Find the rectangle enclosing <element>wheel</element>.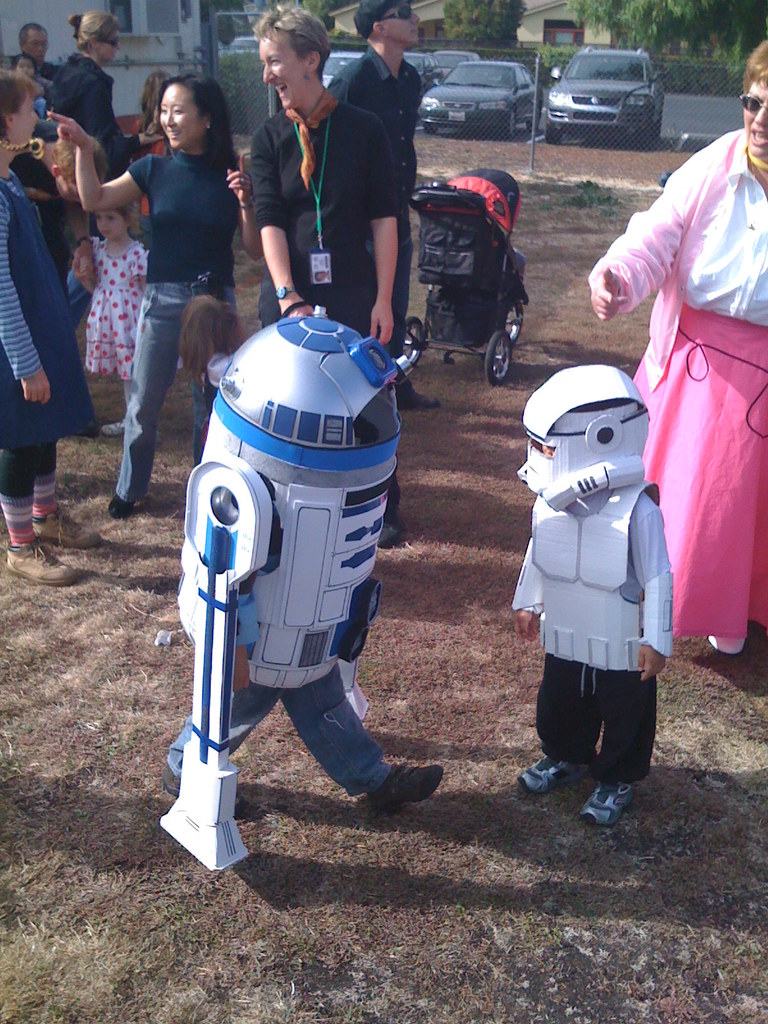
[481, 326, 512, 388].
